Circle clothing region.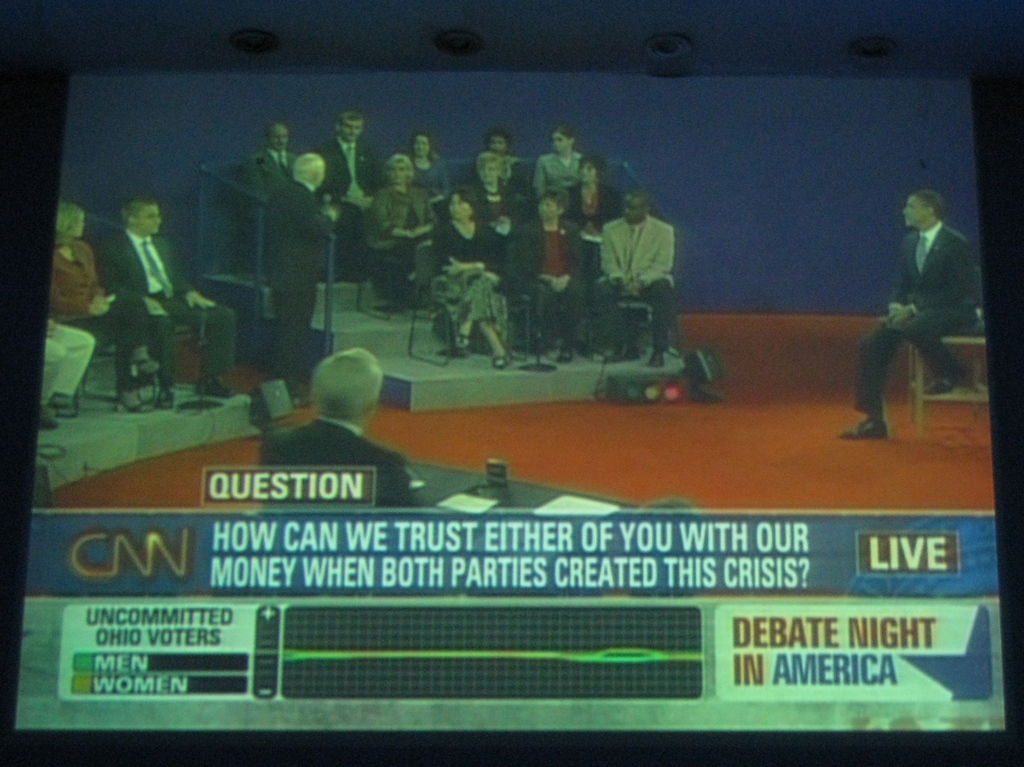
Region: 593:168:693:341.
